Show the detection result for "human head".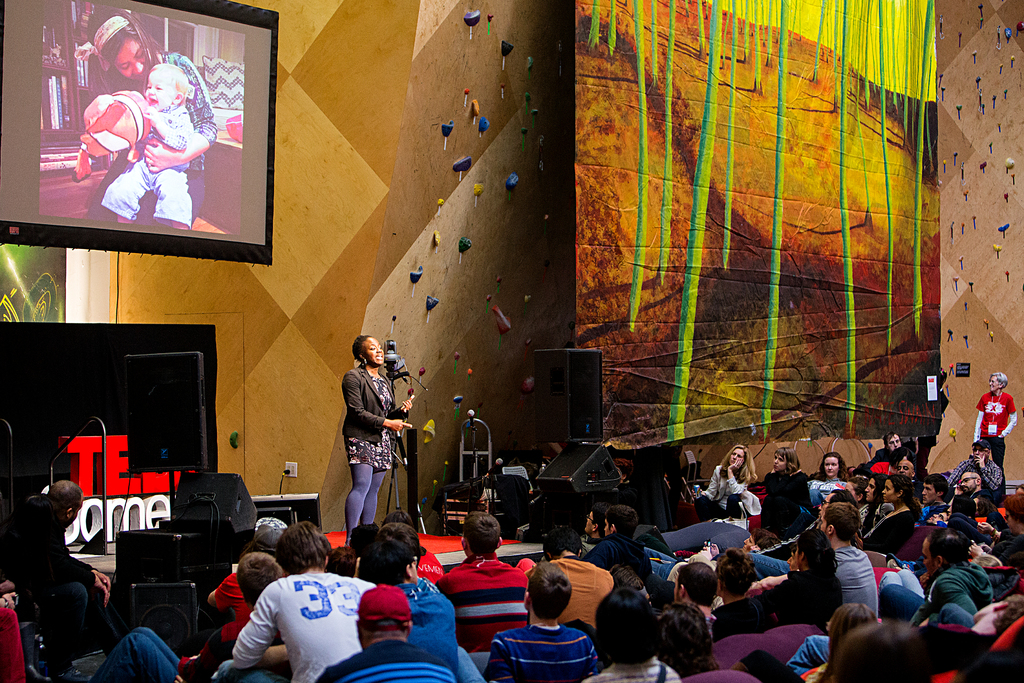
(89,13,159,75).
